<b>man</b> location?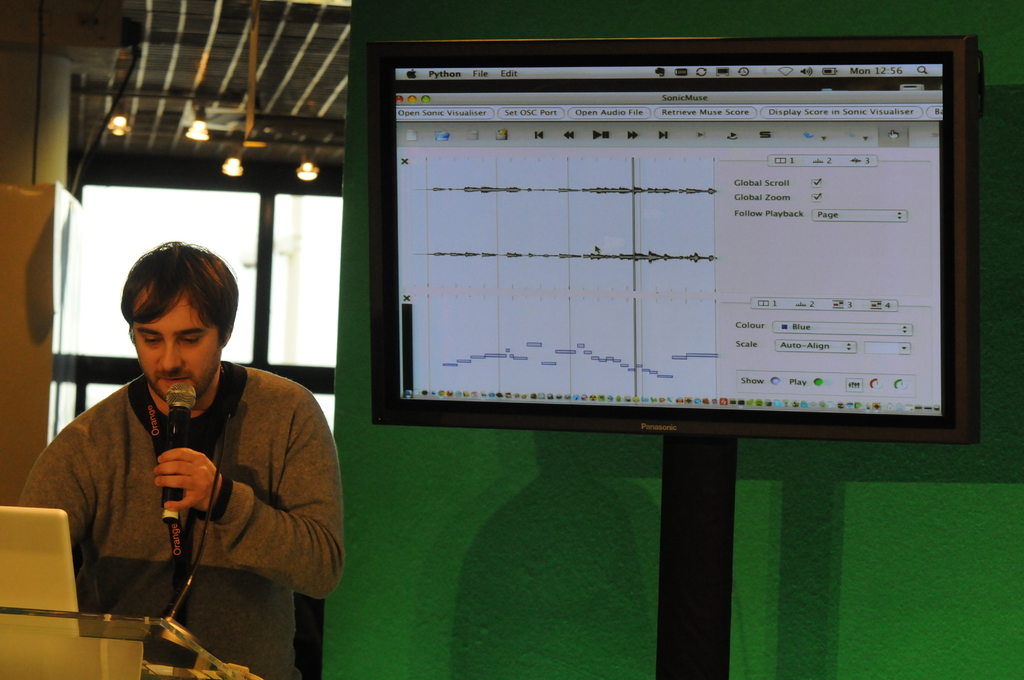
rect(30, 245, 344, 662)
